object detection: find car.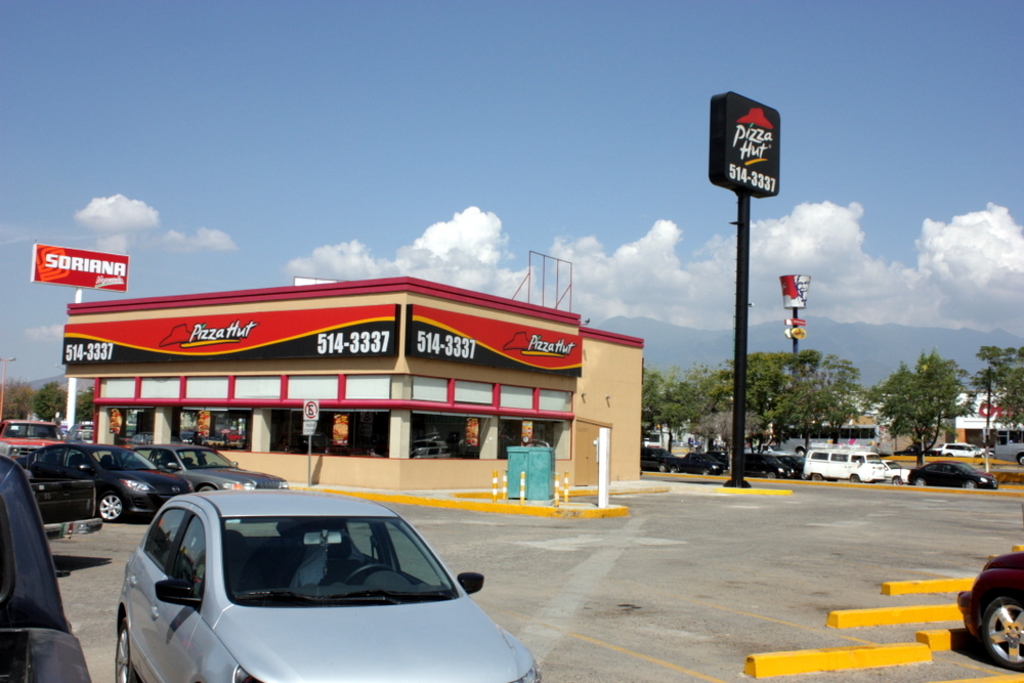
detection(0, 419, 63, 449).
